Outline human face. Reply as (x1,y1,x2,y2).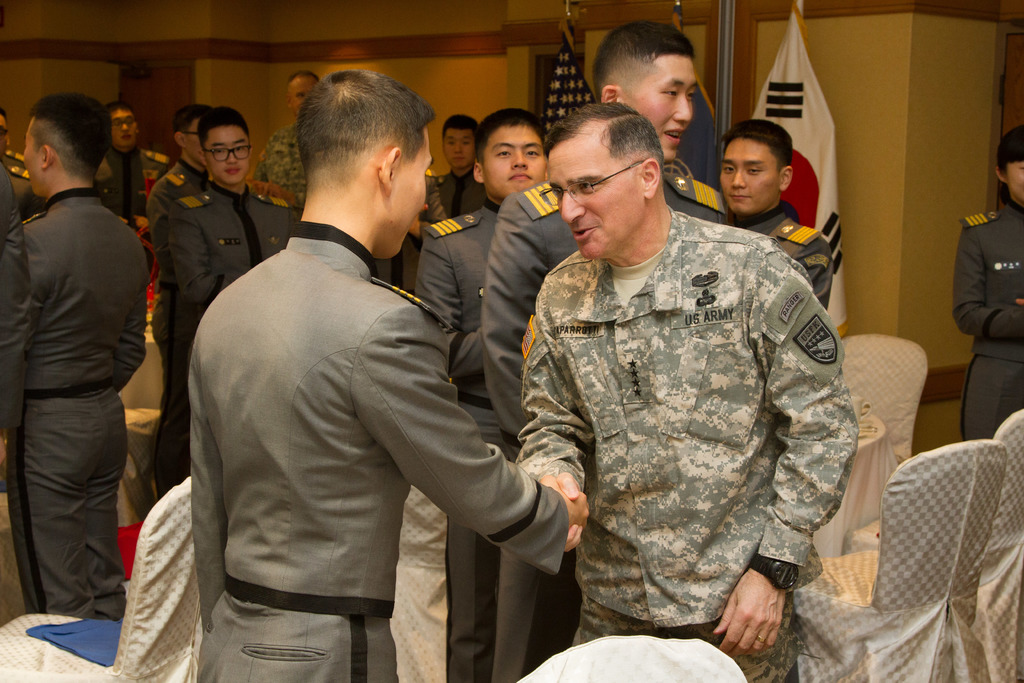
(16,104,44,201).
